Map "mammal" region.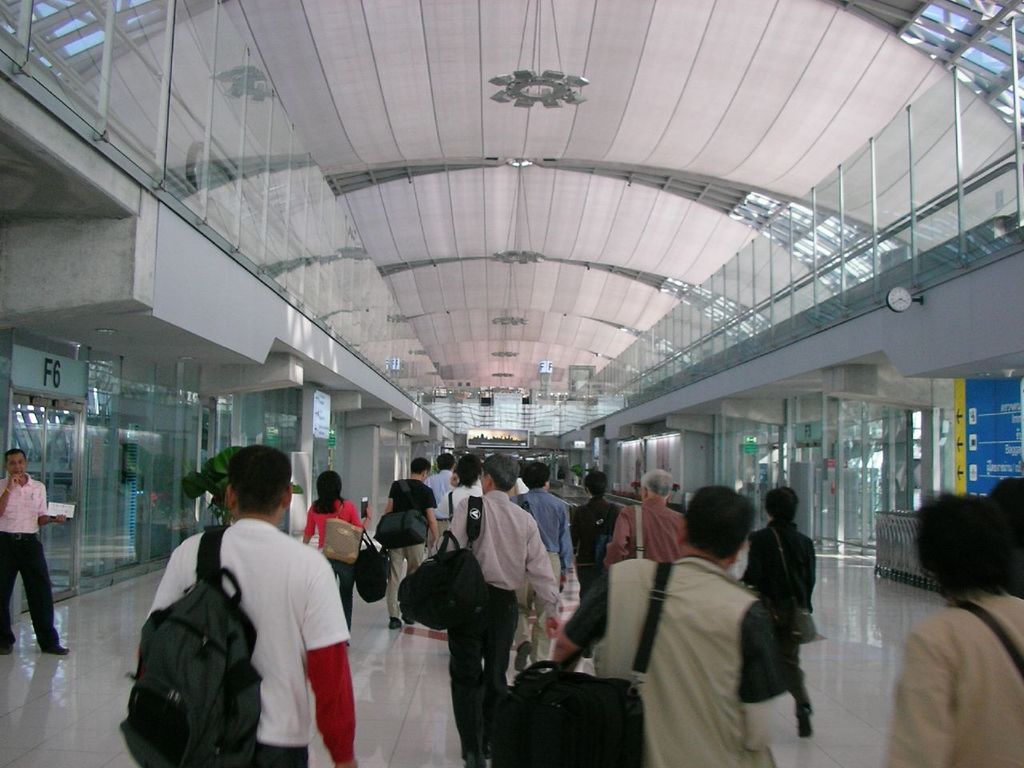
Mapped to [x1=298, y1=467, x2=369, y2=631].
